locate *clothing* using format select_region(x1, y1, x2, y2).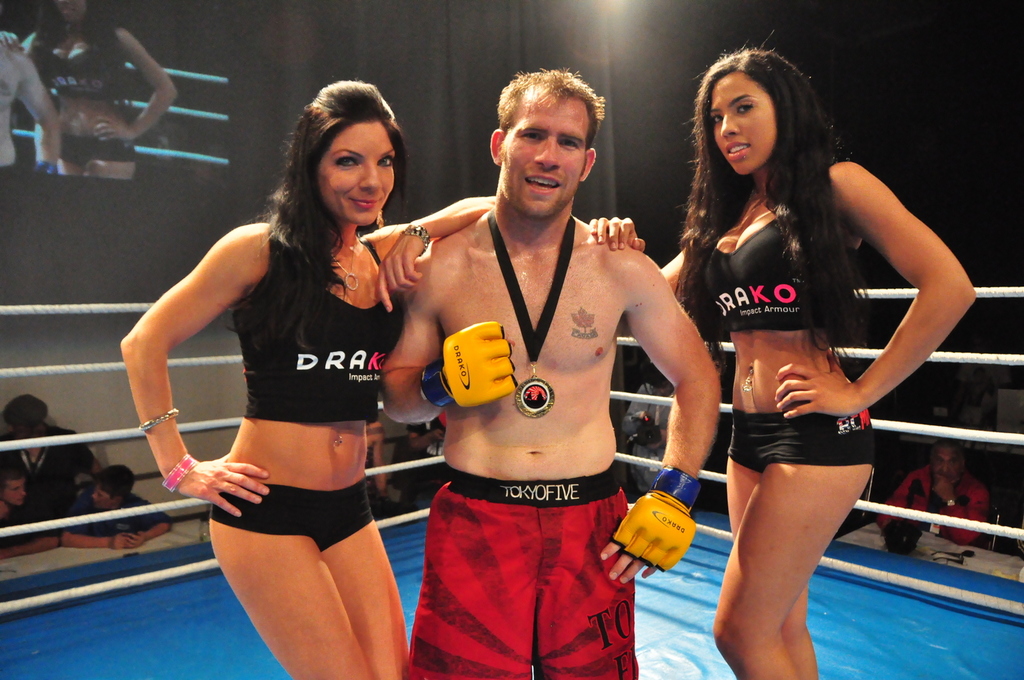
select_region(700, 217, 827, 330).
